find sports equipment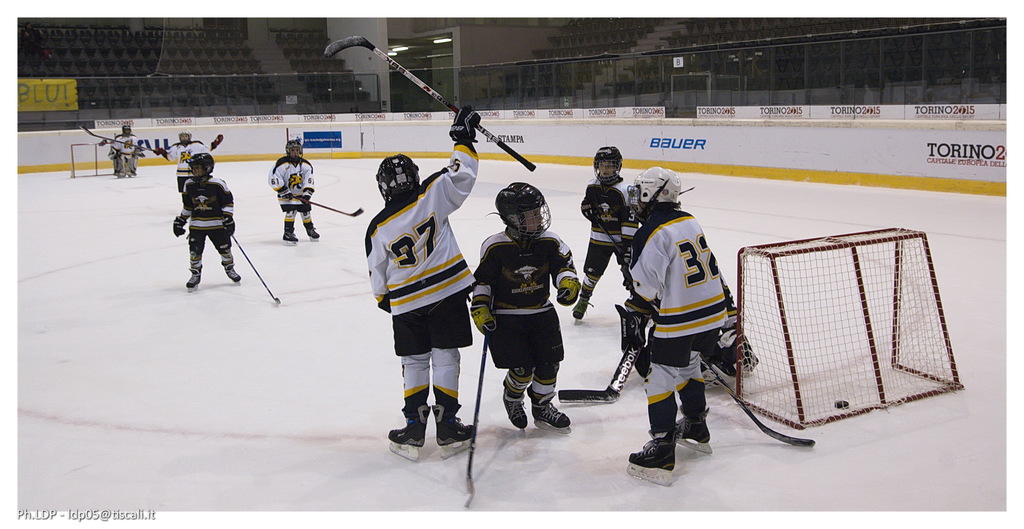
{"x1": 558, "y1": 275, "x2": 582, "y2": 306}
